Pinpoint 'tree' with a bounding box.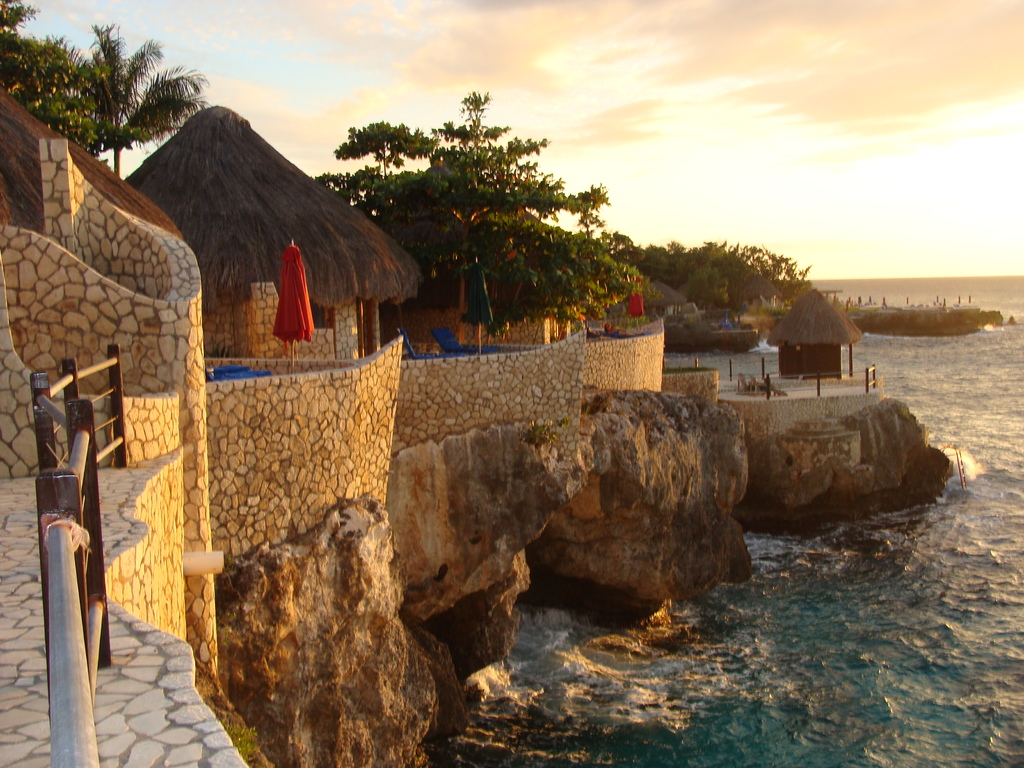
bbox=(0, 0, 94, 166).
